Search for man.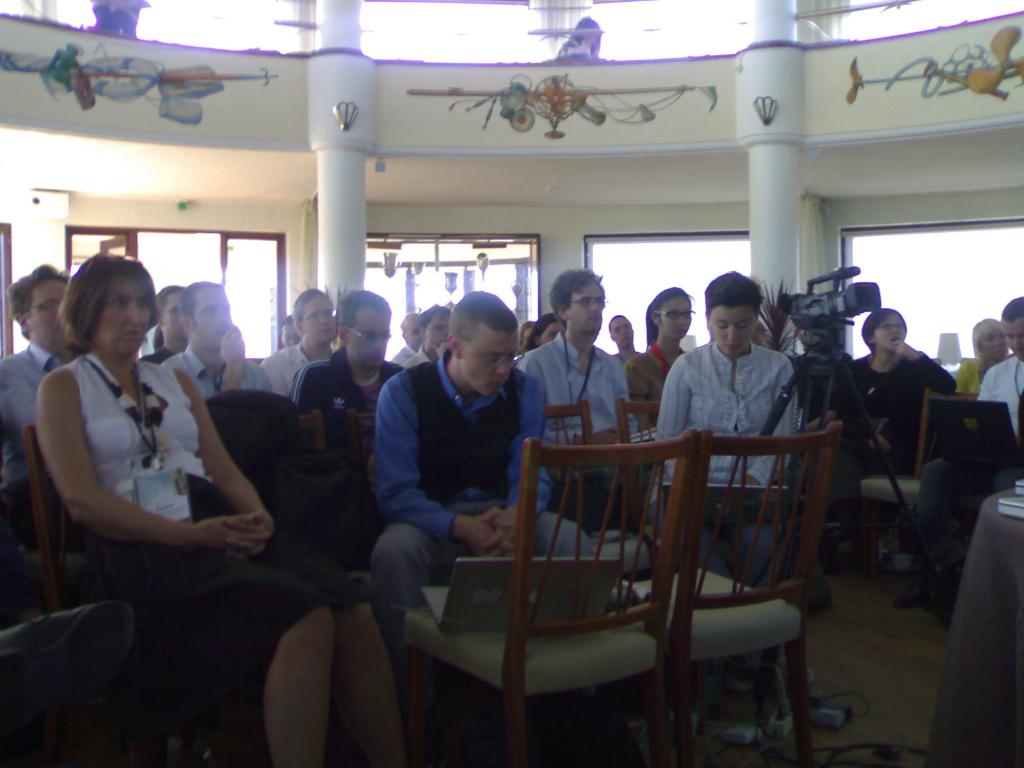
Found at l=0, t=260, r=80, b=520.
